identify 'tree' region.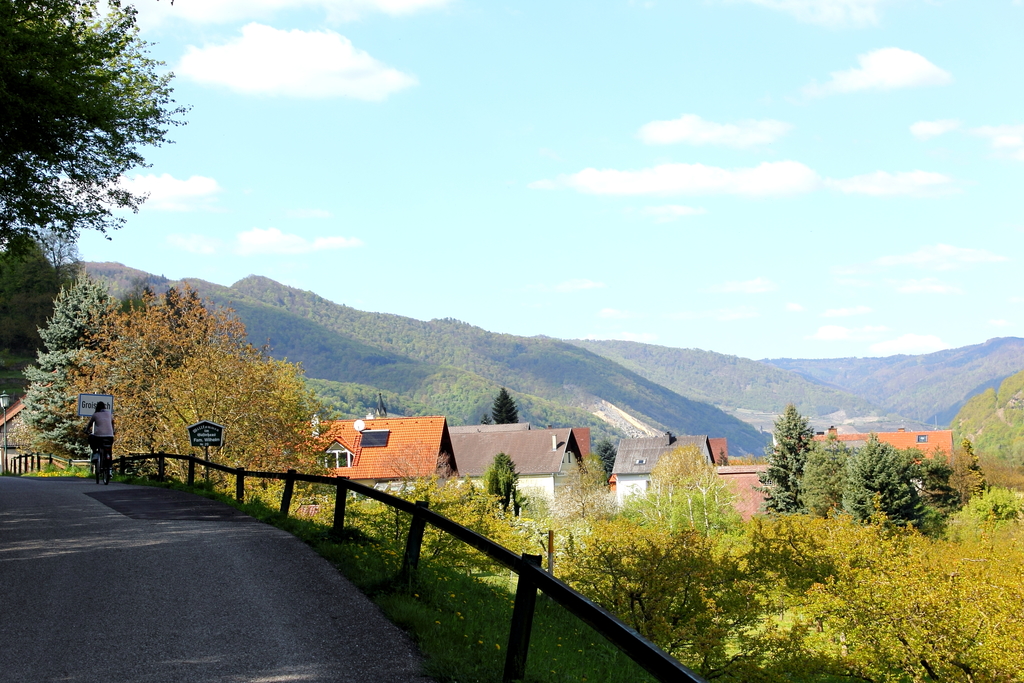
Region: box(260, 355, 324, 469).
